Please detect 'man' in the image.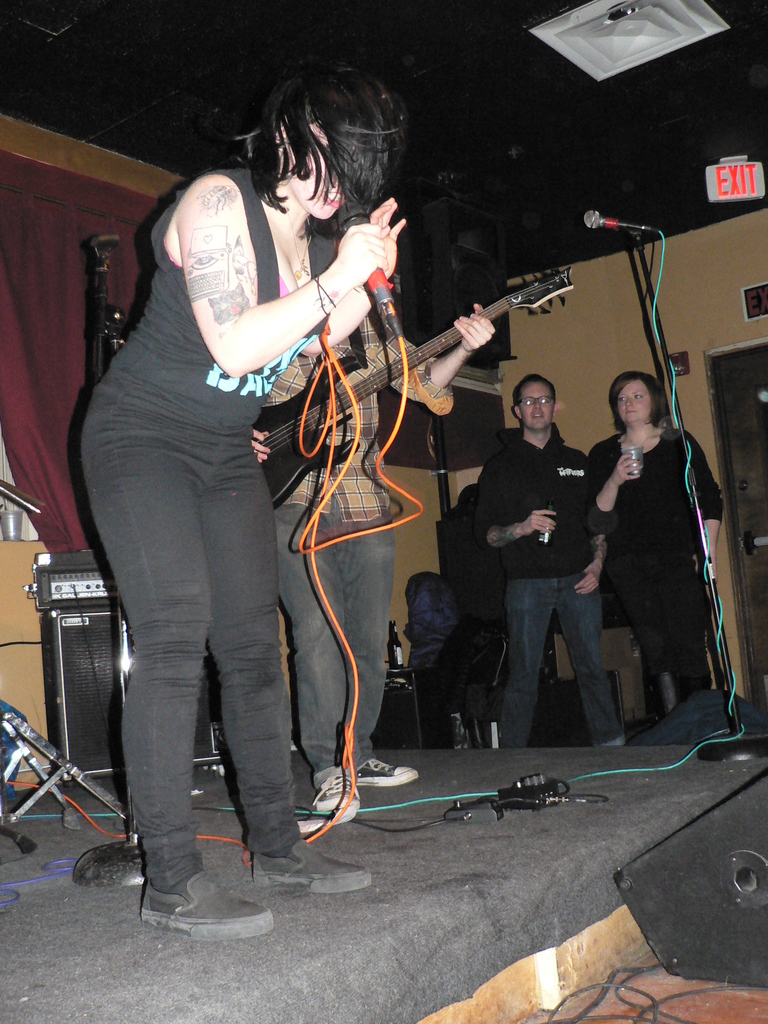
(left=244, top=225, right=500, bottom=822).
